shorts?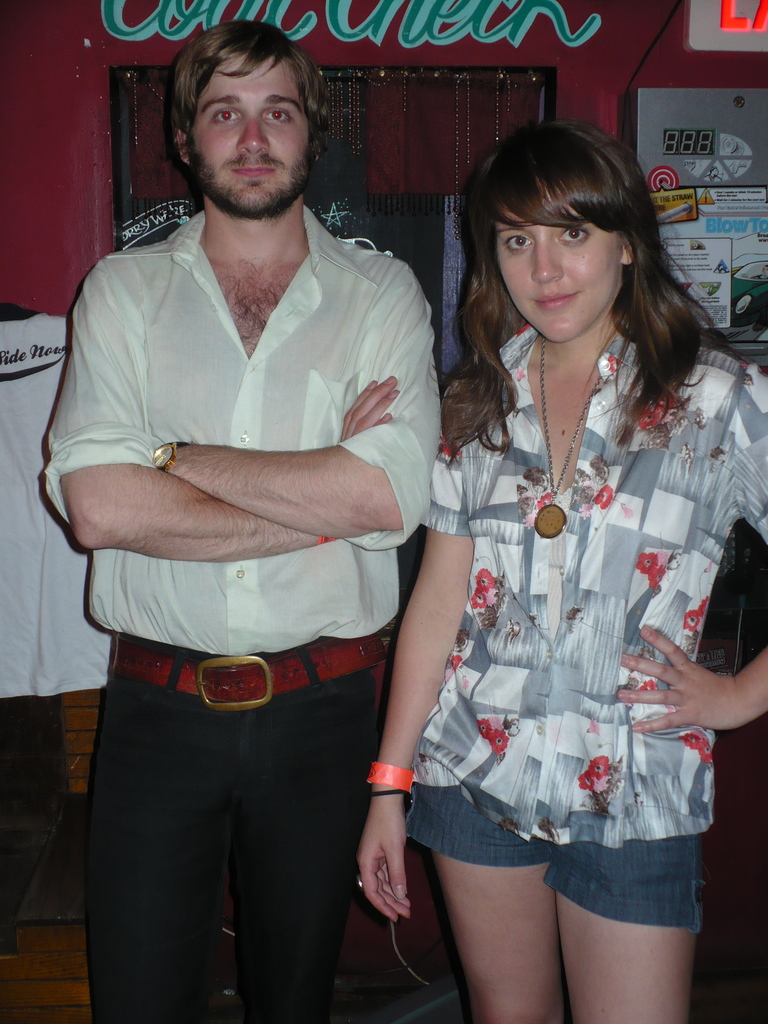
(left=403, top=785, right=708, bottom=934)
